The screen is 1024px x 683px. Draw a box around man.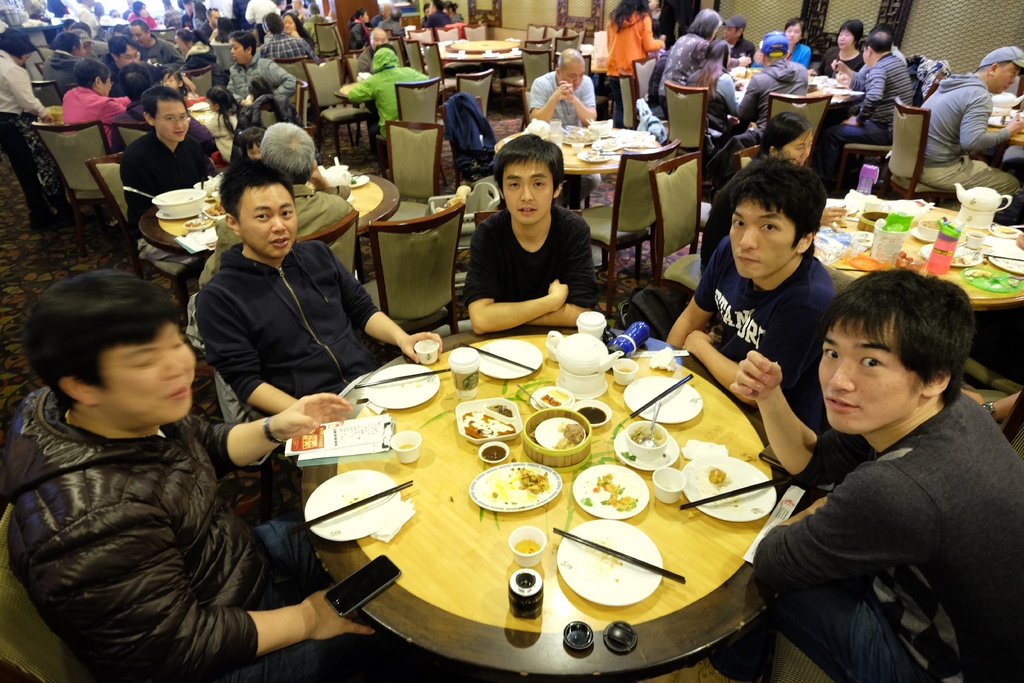
529,48,602,132.
